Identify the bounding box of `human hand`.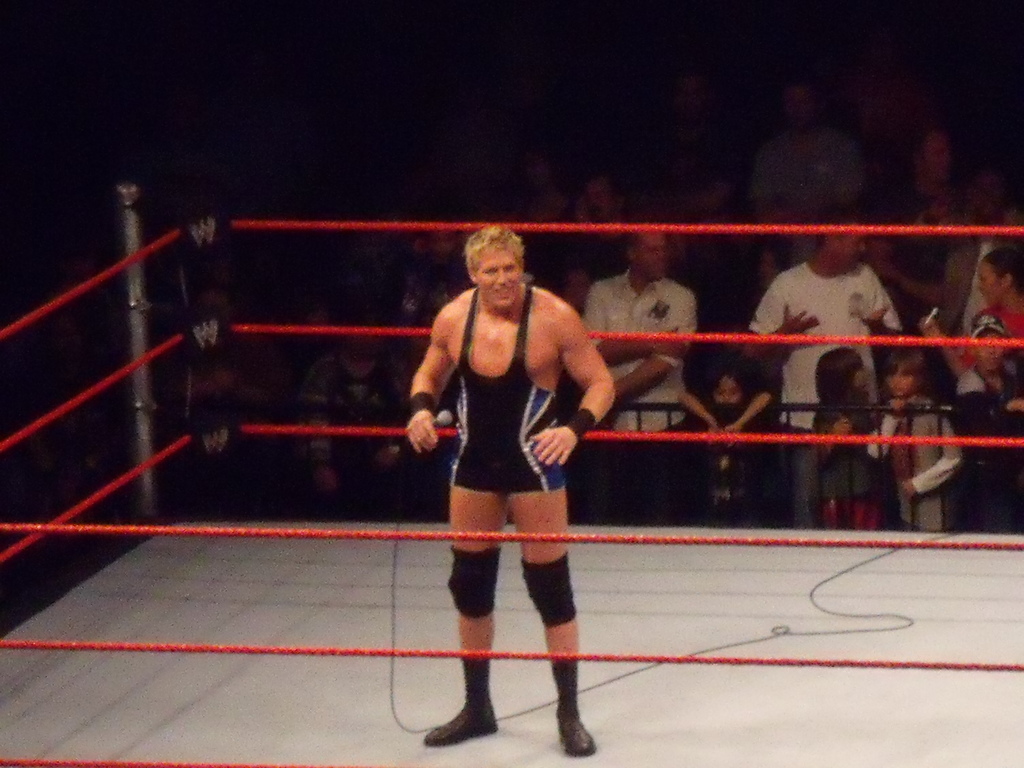
x1=708, y1=424, x2=724, y2=434.
